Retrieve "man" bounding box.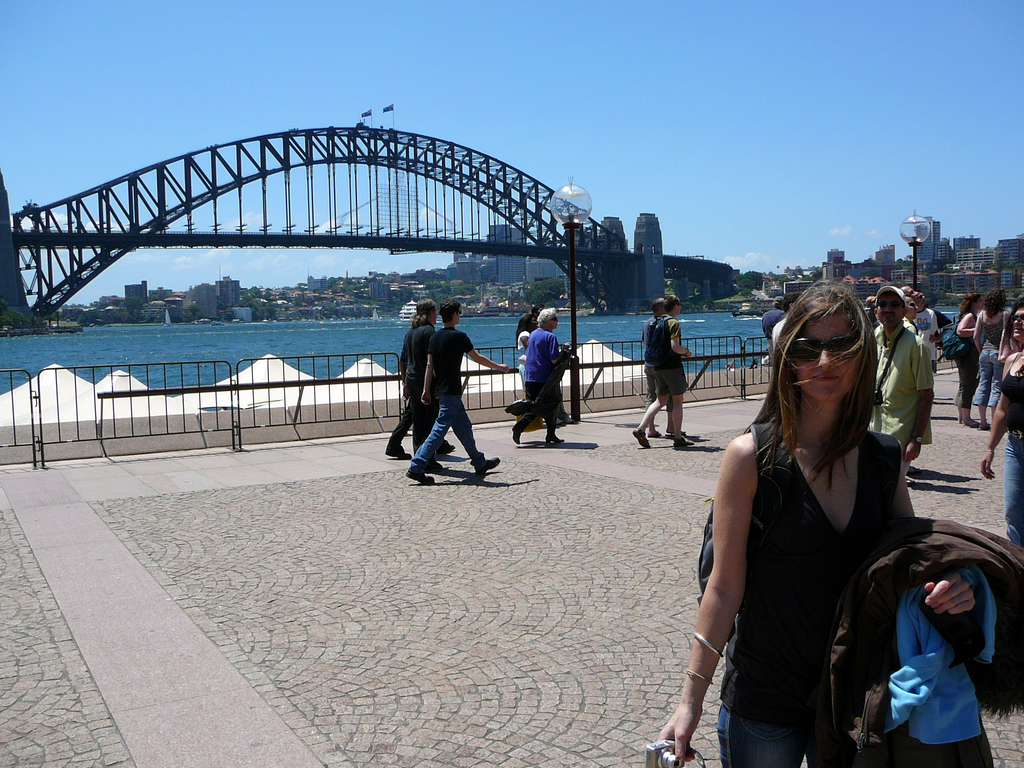
Bounding box: <region>632, 295, 694, 449</region>.
